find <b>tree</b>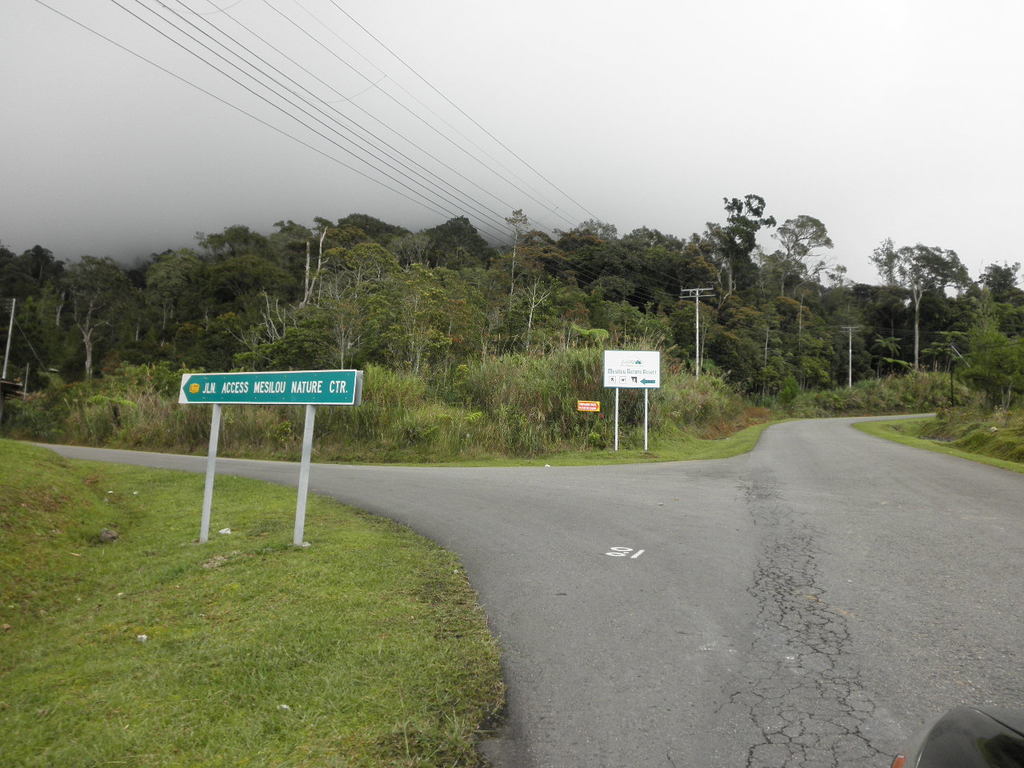
(x1=398, y1=272, x2=454, y2=382)
